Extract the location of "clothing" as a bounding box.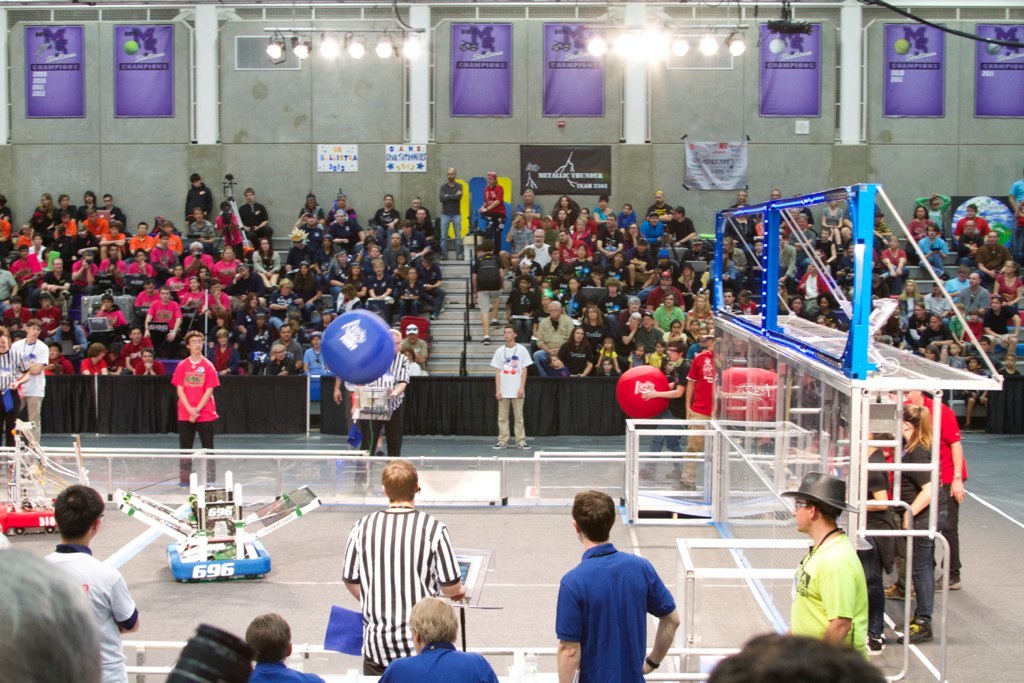
[533, 312, 572, 375].
